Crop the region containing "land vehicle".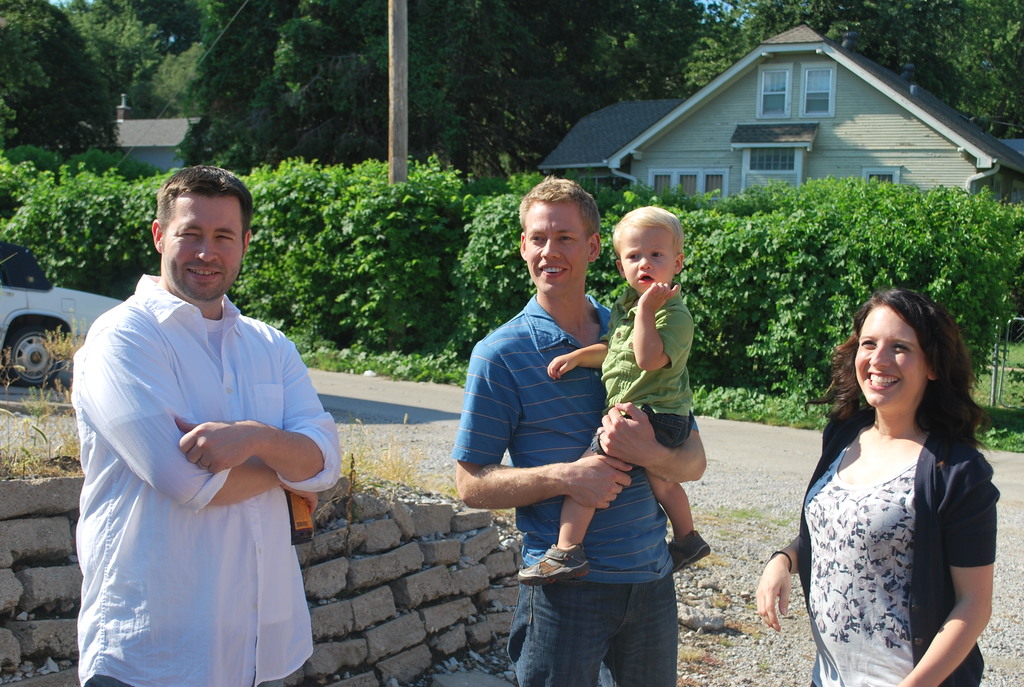
Crop region: 0:227:136:381.
